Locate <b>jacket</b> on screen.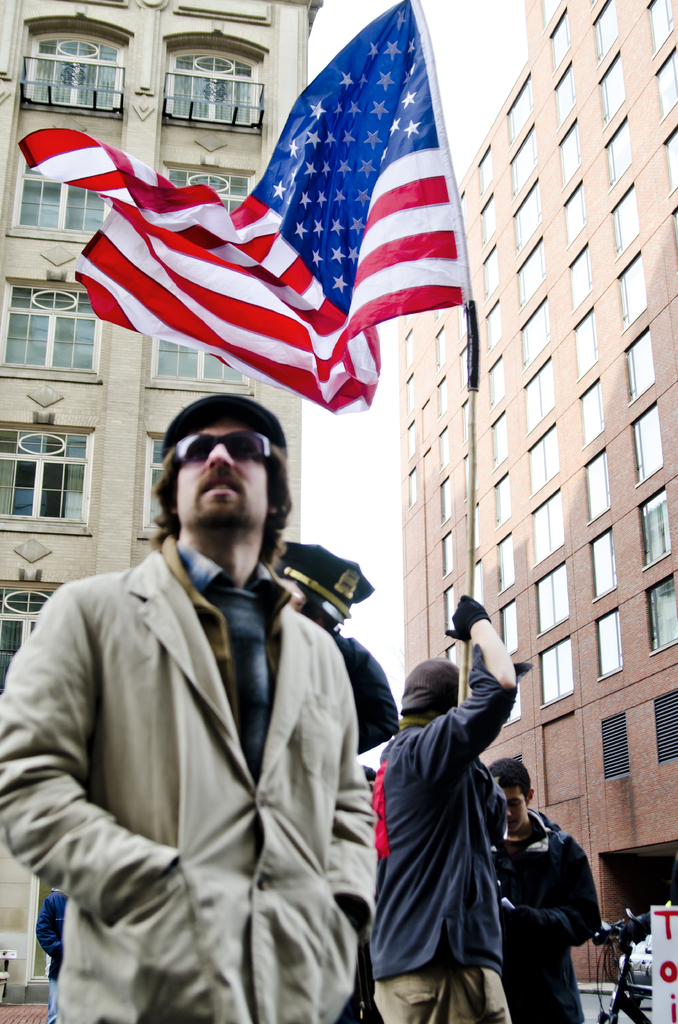
On screen at bbox(14, 445, 400, 996).
